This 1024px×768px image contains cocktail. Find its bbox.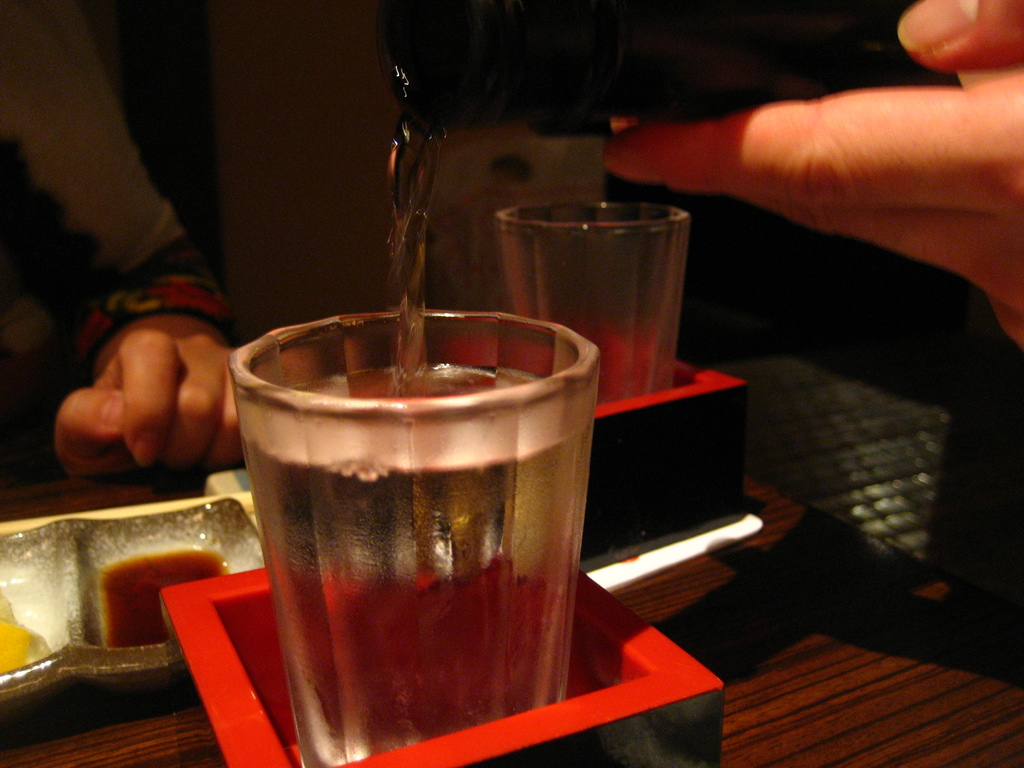
detection(227, 307, 601, 767).
